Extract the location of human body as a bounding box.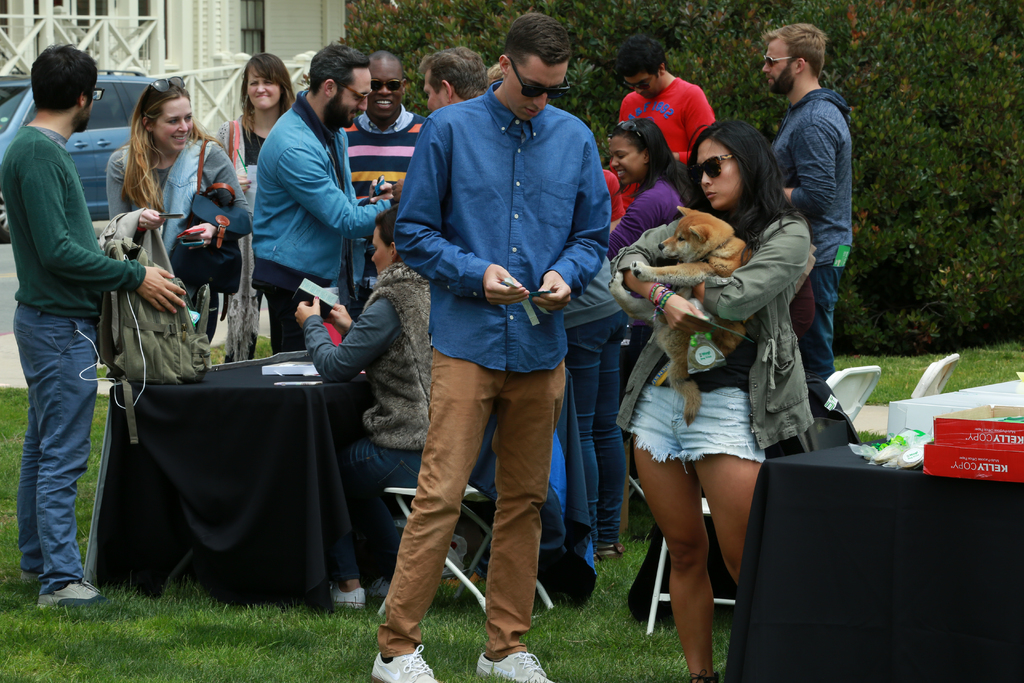
(252, 34, 401, 356).
